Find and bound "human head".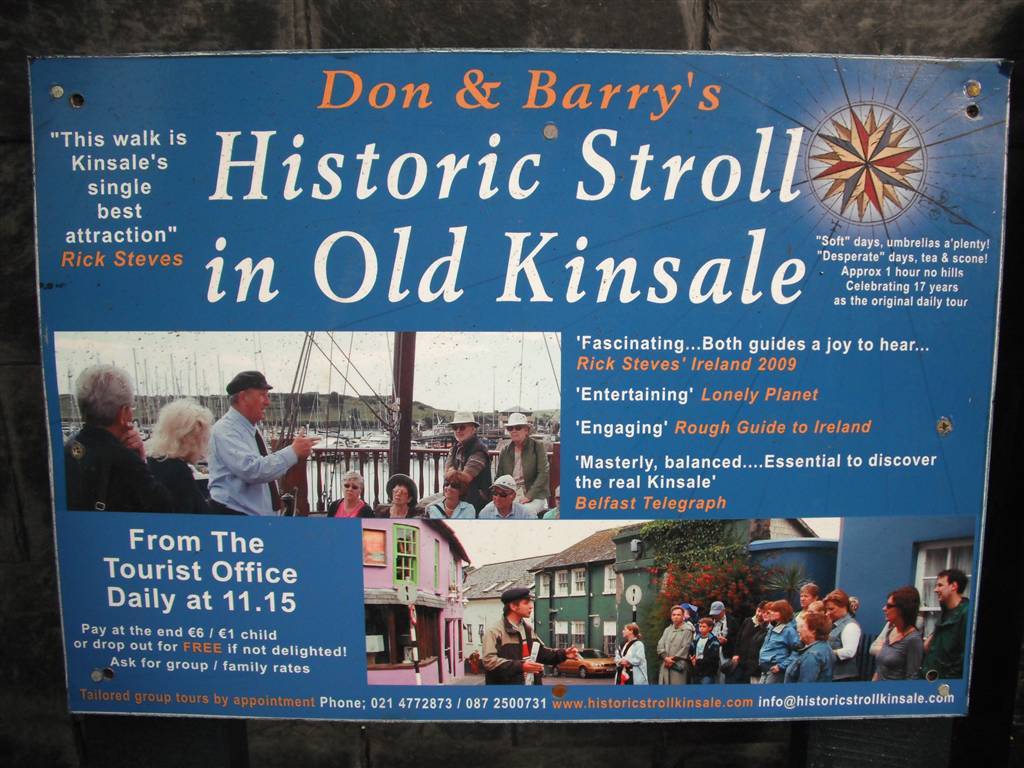
Bound: <bbox>880, 587, 923, 626</bbox>.
